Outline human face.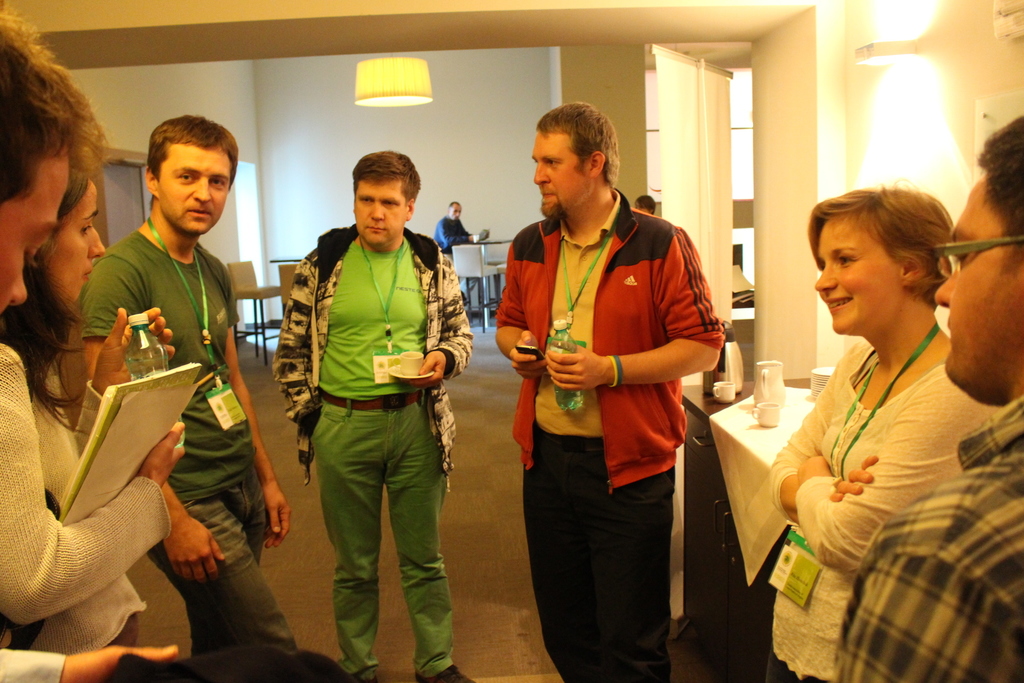
Outline: locate(817, 219, 899, 333).
